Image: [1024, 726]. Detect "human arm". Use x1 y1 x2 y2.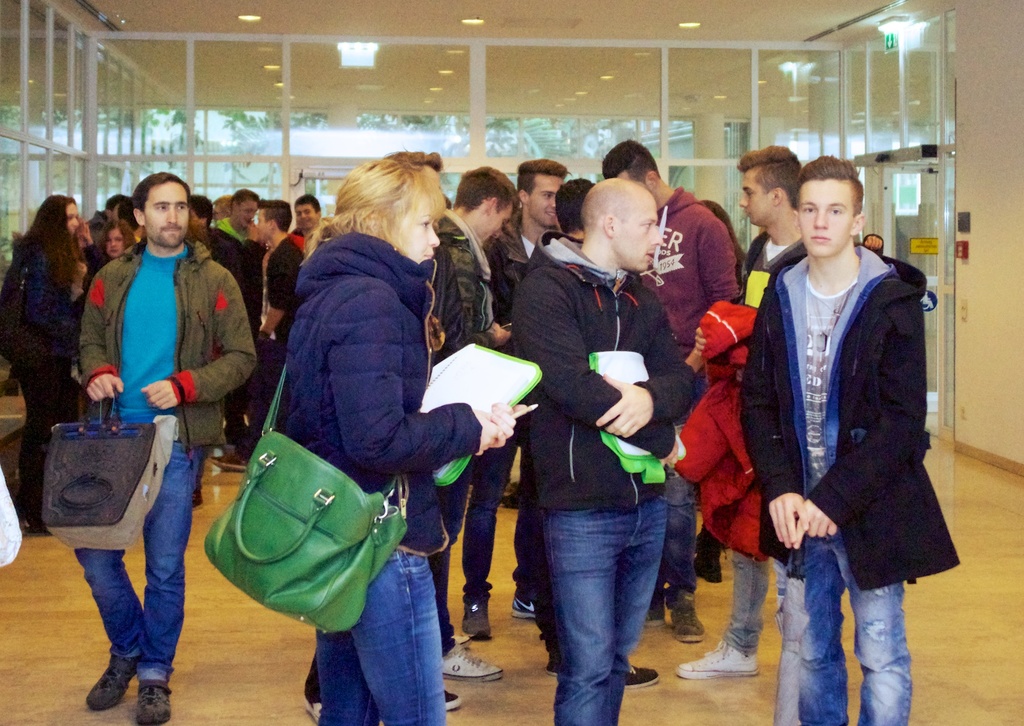
735 288 810 551.
